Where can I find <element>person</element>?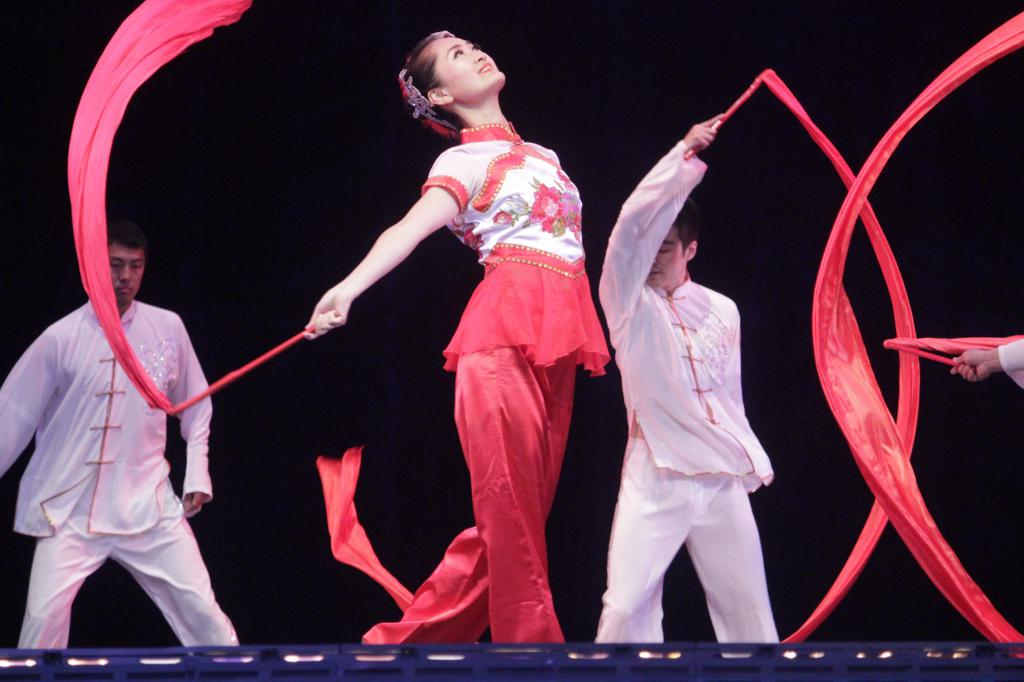
You can find it at select_region(376, 15, 612, 680).
